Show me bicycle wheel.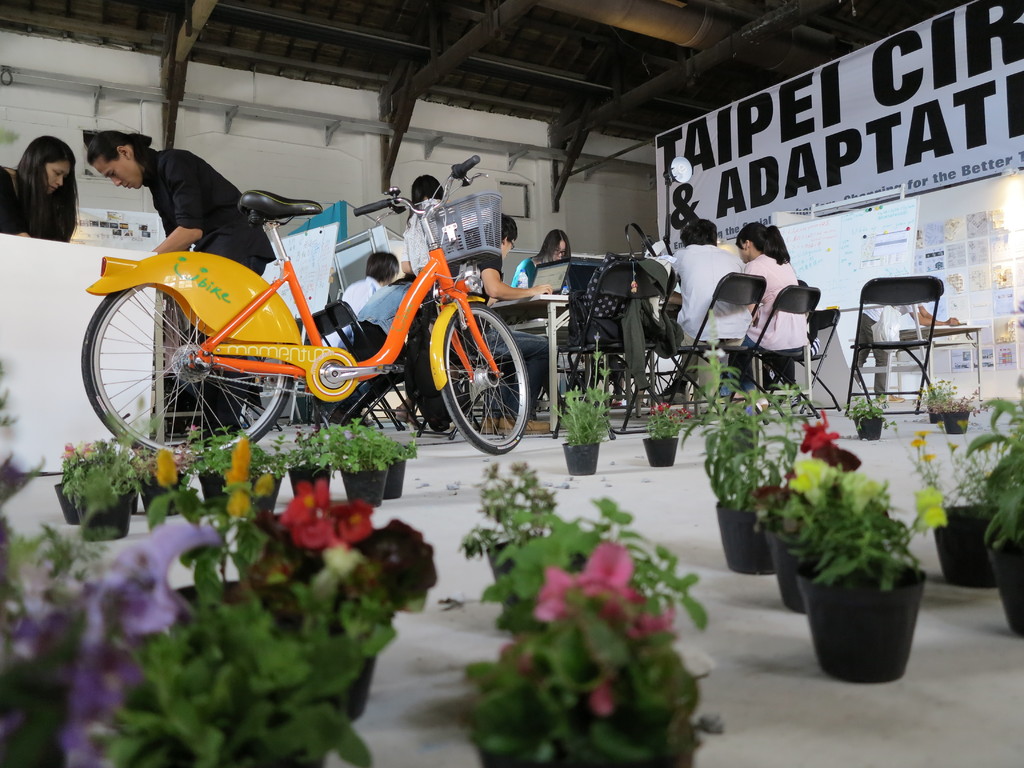
bicycle wheel is here: locate(83, 271, 288, 452).
